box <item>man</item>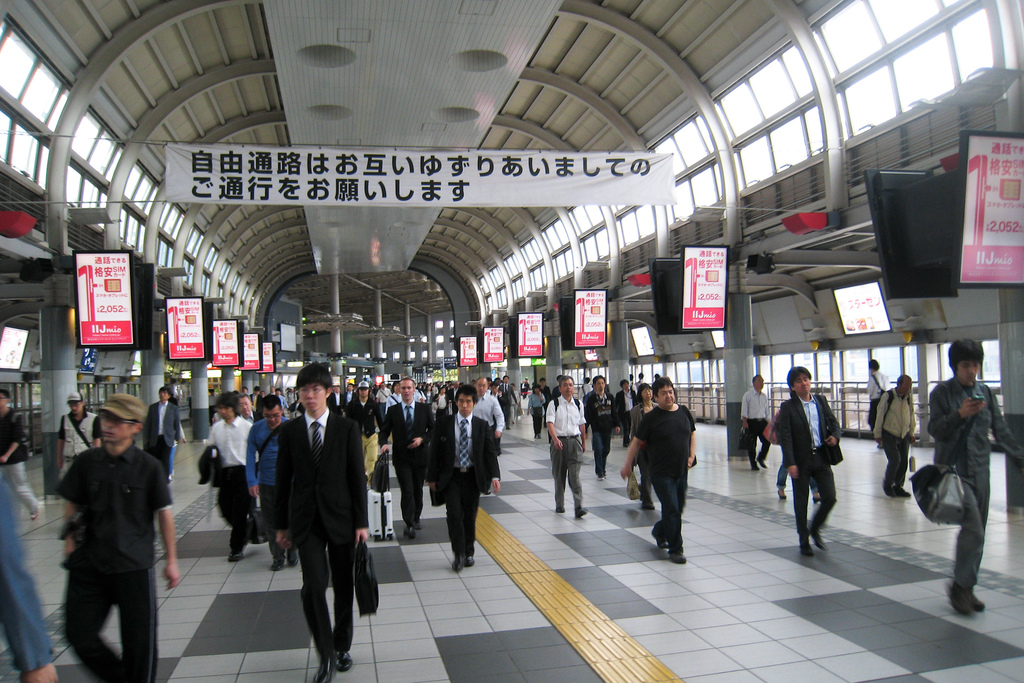
205, 388, 257, 563
